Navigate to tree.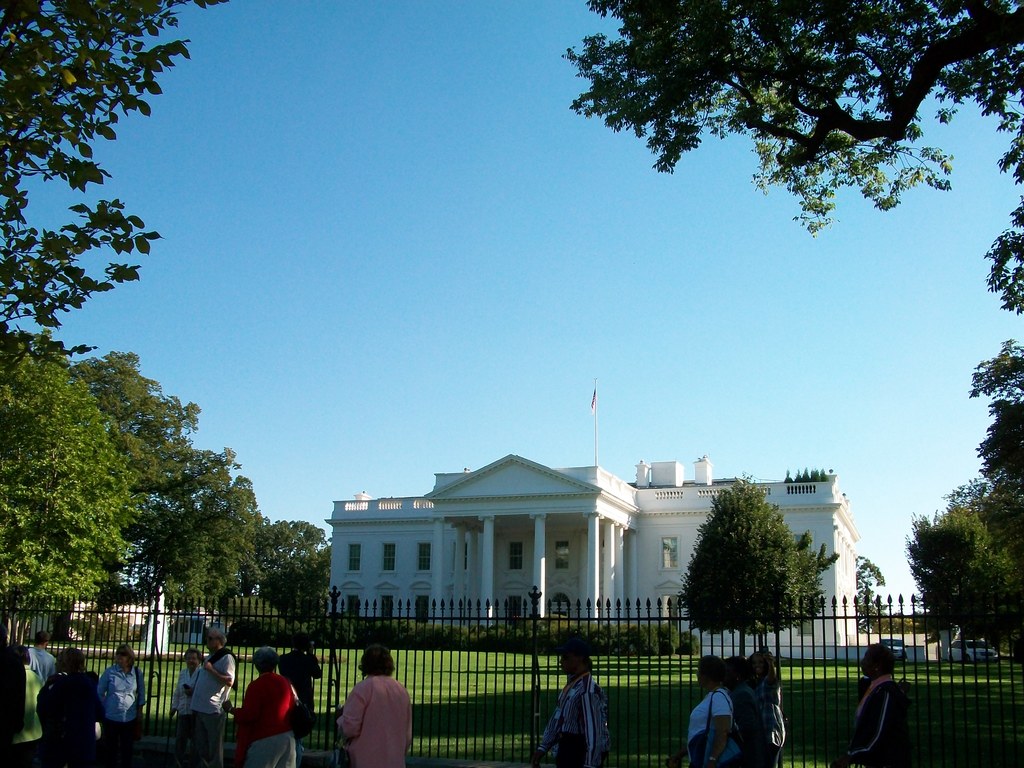
Navigation target: <bbox>851, 554, 886, 634</bbox>.
